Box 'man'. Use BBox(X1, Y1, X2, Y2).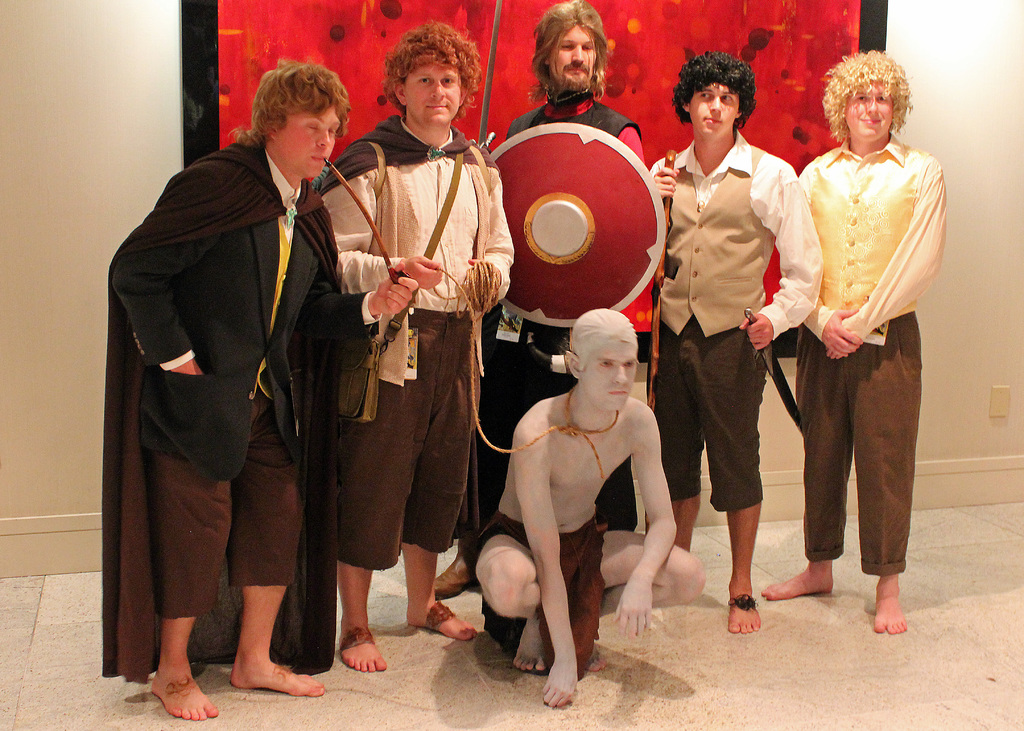
BBox(648, 50, 821, 636).
